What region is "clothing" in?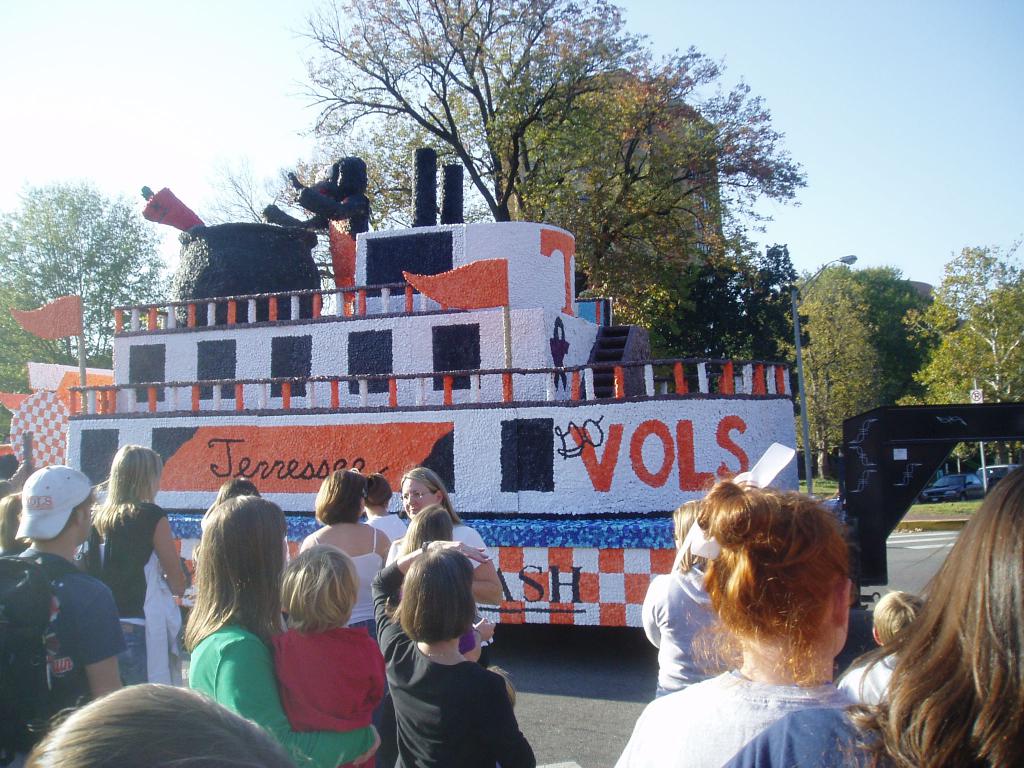
box=[23, 543, 126, 739].
